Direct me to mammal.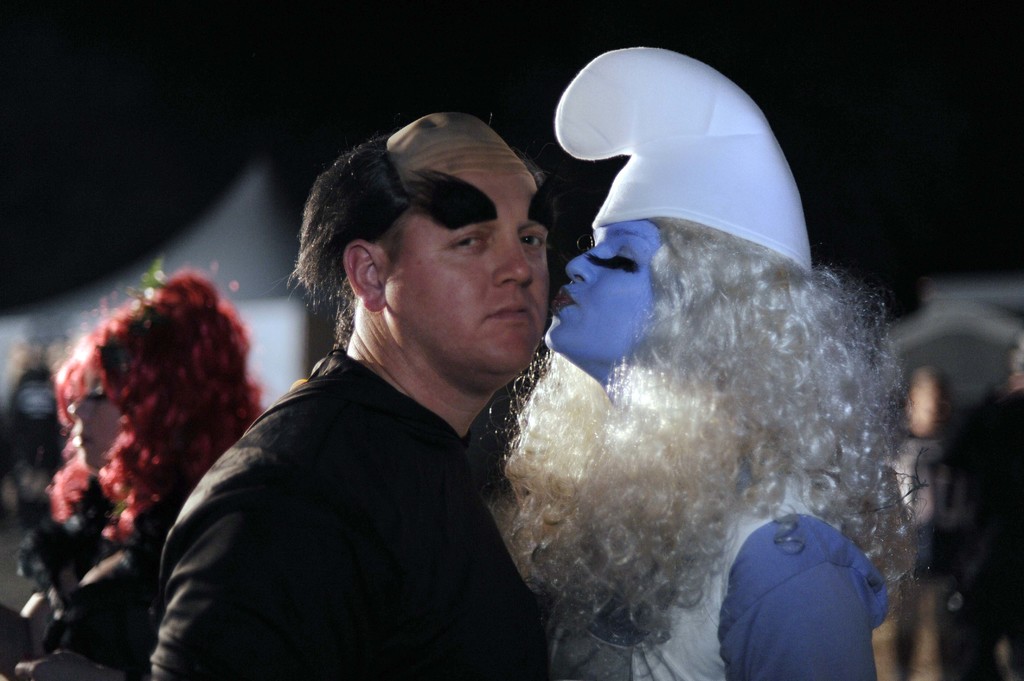
Direction: select_region(875, 365, 950, 680).
